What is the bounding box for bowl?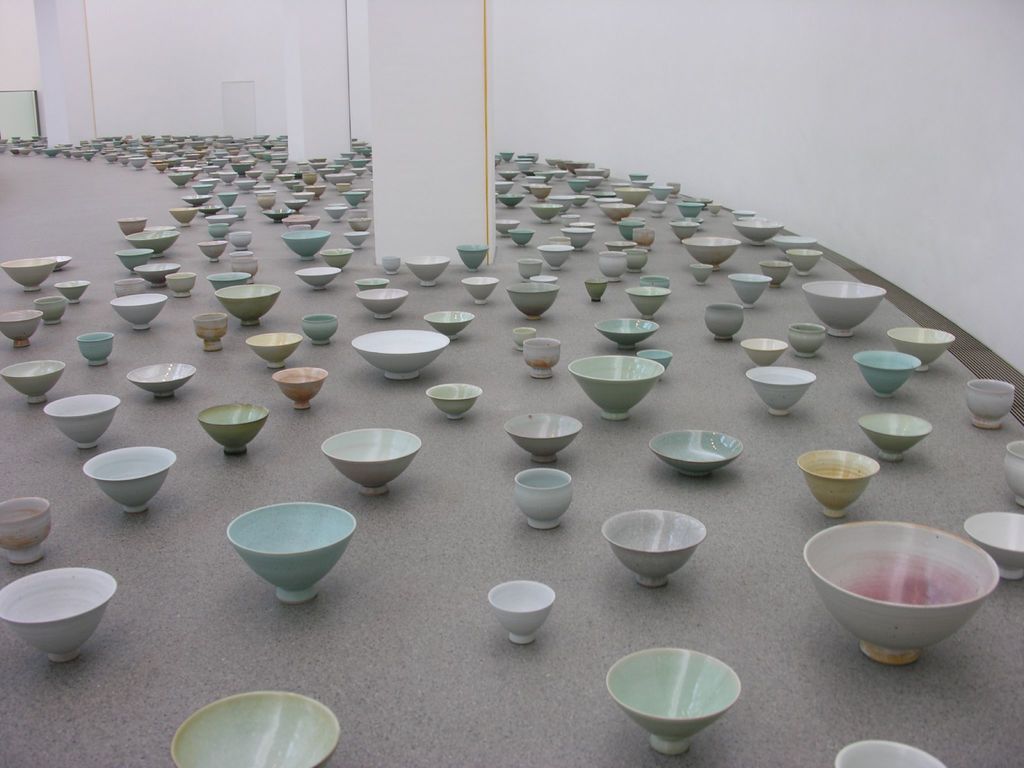
locate(772, 236, 817, 253).
